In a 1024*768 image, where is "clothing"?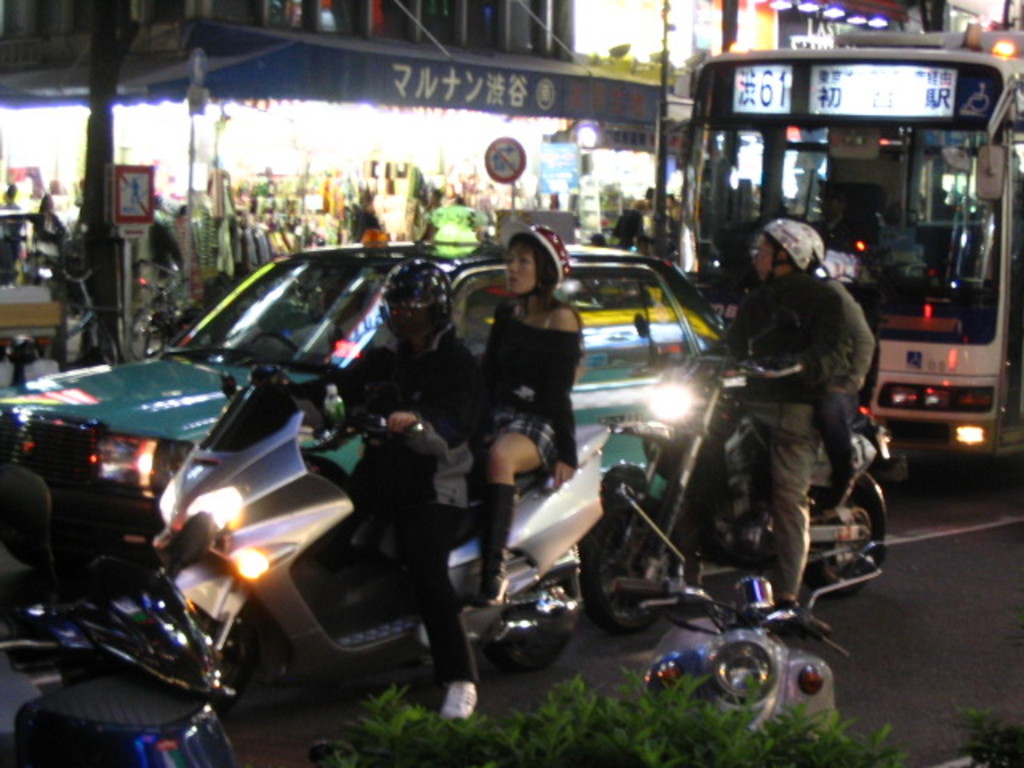
select_region(699, 270, 840, 602).
